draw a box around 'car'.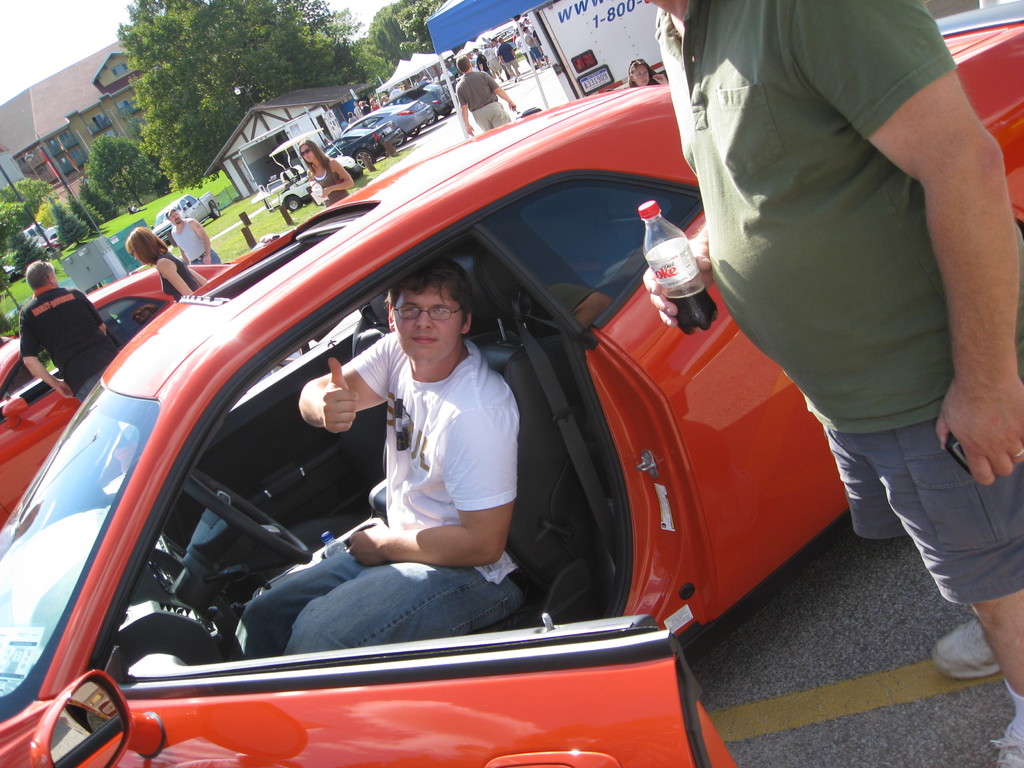
detection(321, 127, 402, 169).
